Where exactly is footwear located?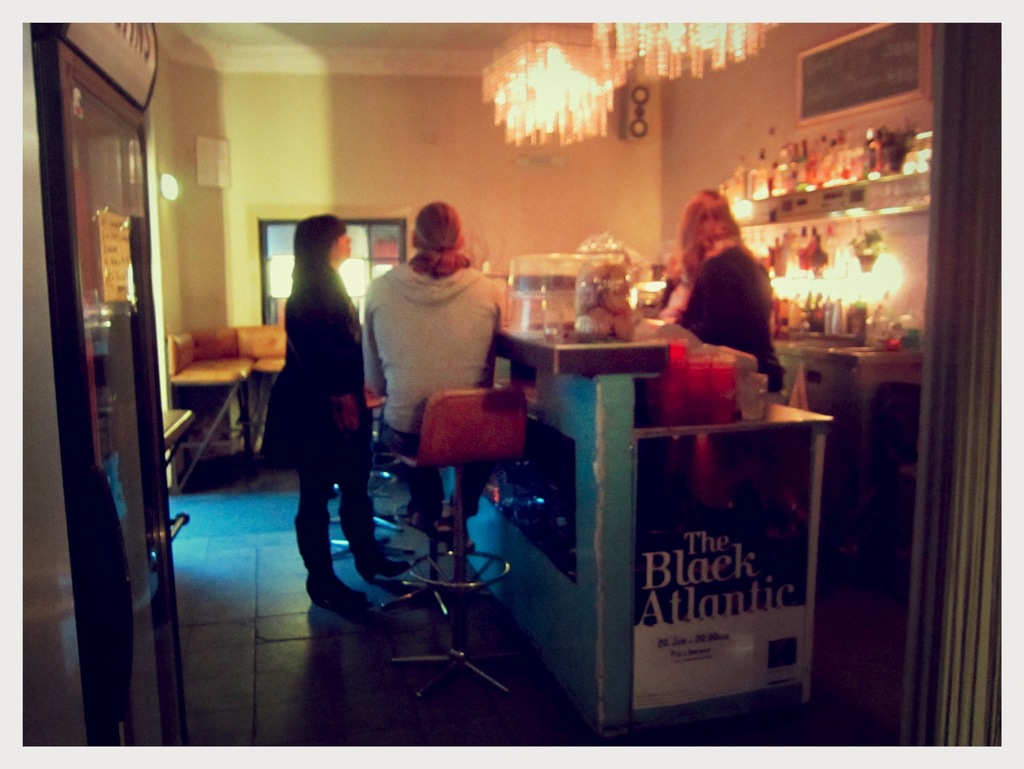
Its bounding box is [left=333, top=499, right=415, bottom=583].
